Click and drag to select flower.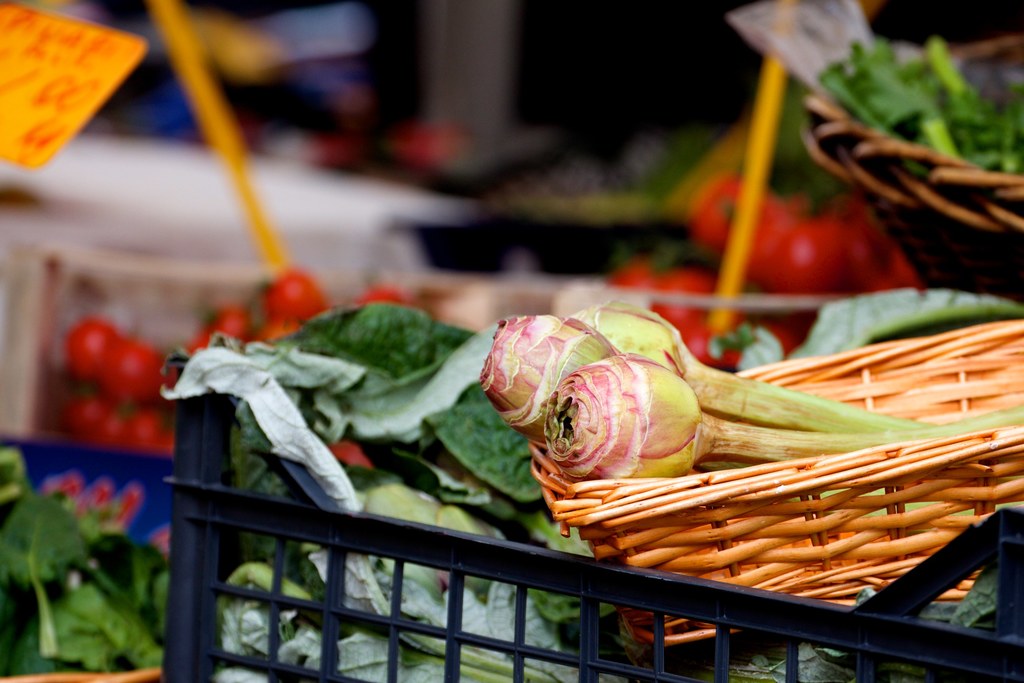
Selection: 477:309:703:479.
